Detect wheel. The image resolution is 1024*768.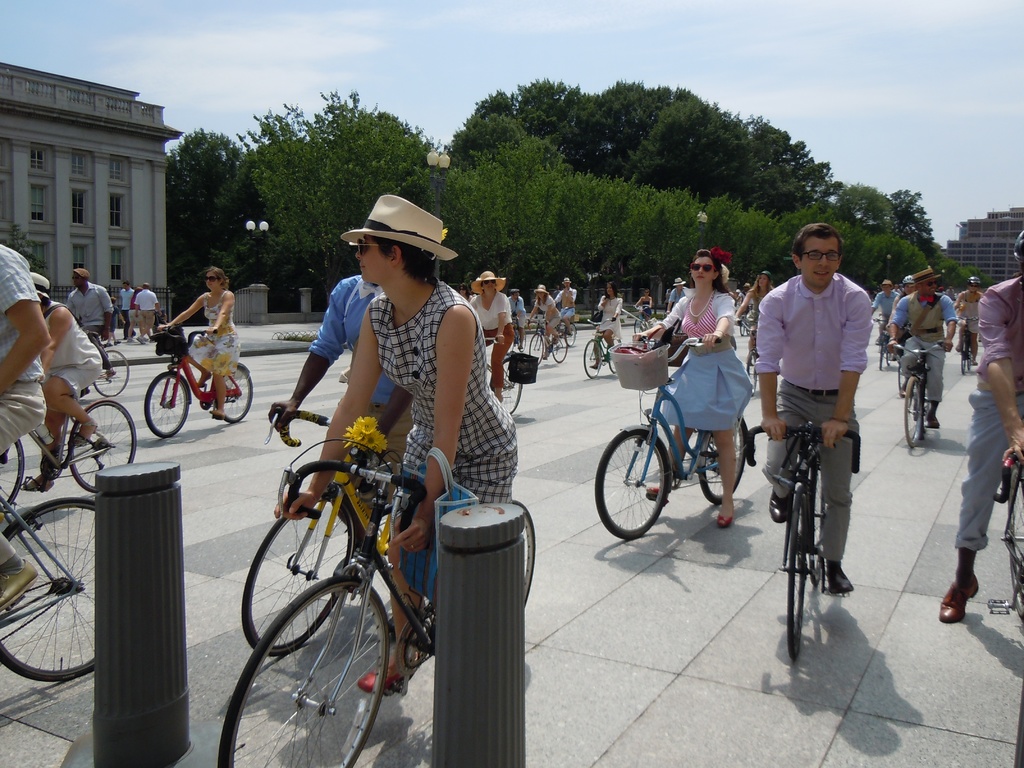
crop(1003, 461, 1023, 623).
